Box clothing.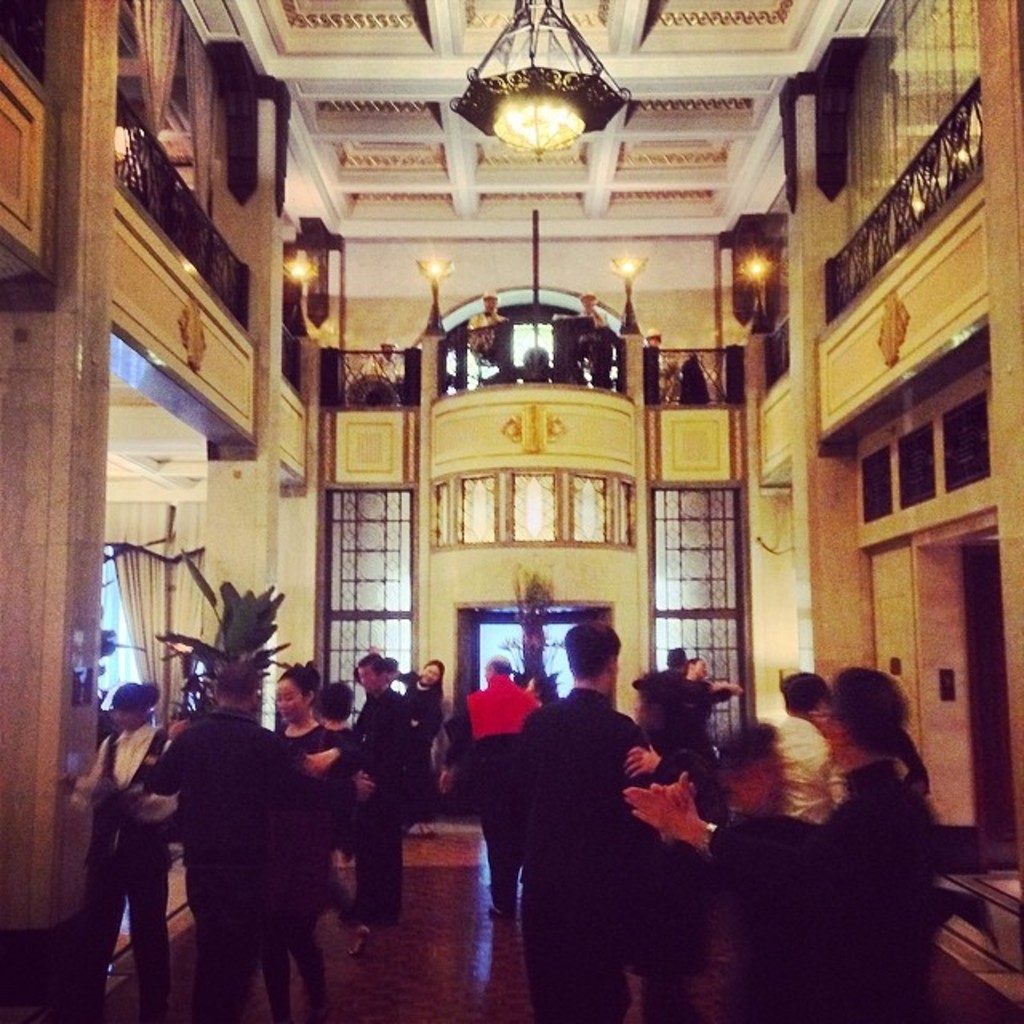
266/722/331/1022.
